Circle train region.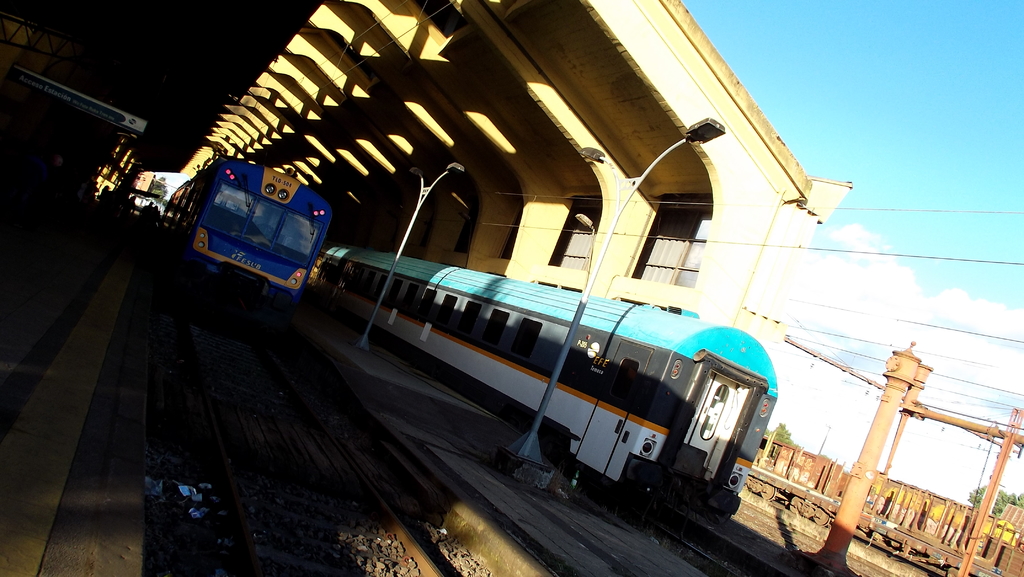
Region: pyautogui.locateOnScreen(316, 236, 786, 514).
